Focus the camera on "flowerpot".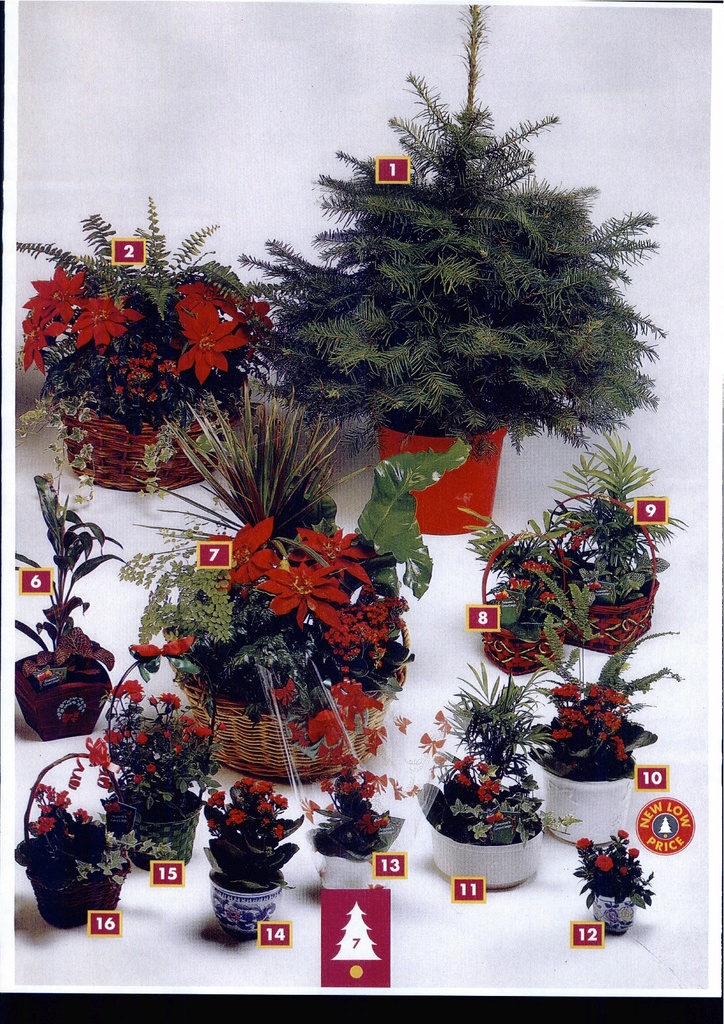
Focus region: <bbox>309, 840, 377, 893</bbox>.
